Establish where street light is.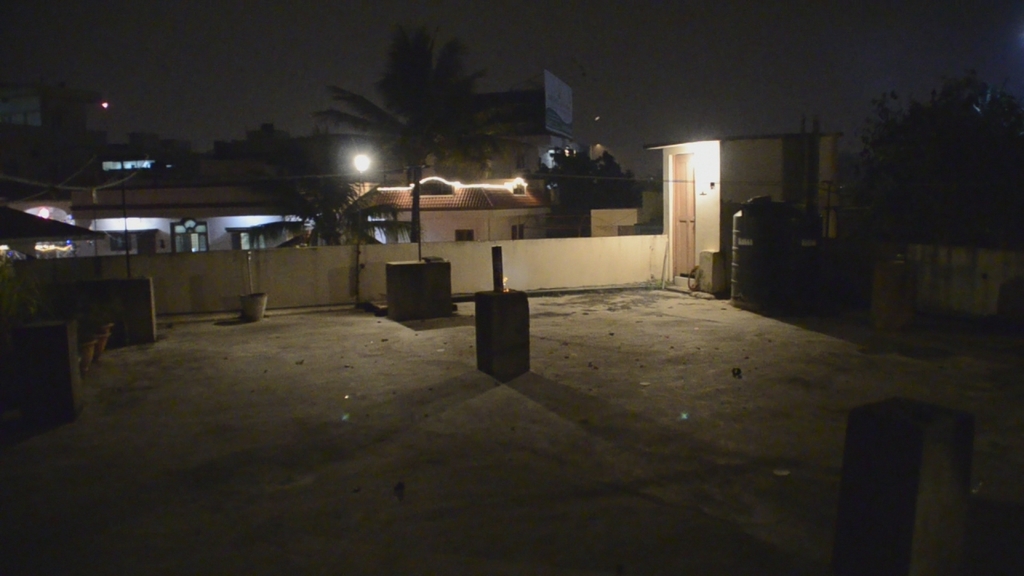
Established at detection(346, 150, 378, 174).
